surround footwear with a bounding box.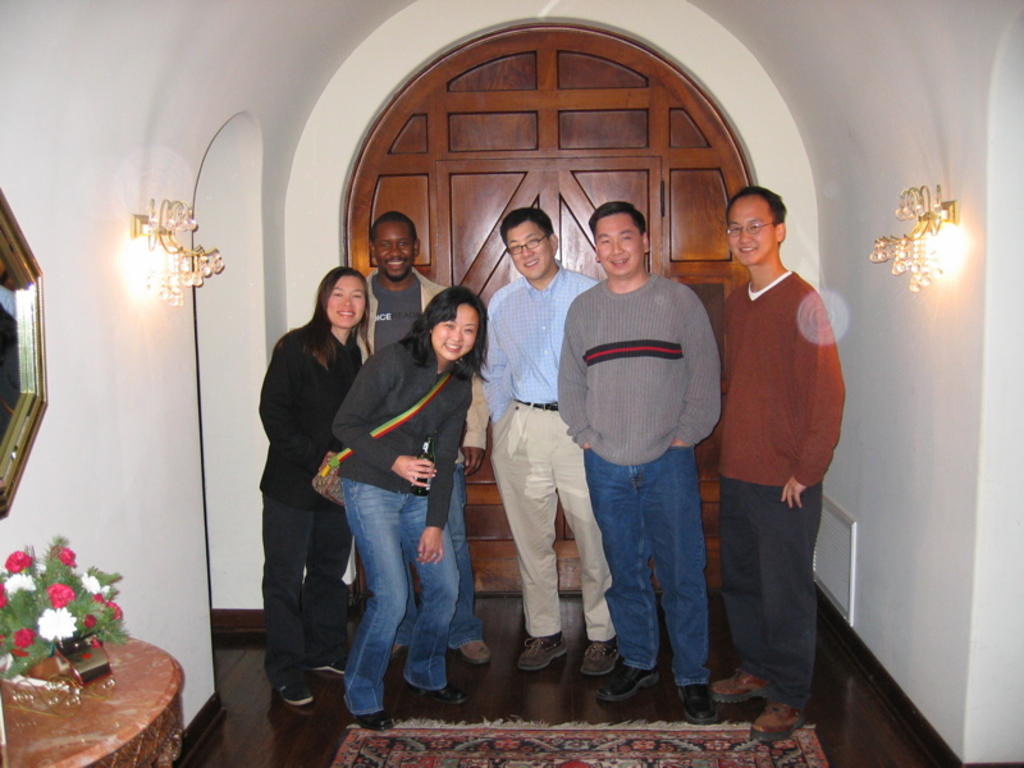
BBox(351, 705, 397, 733).
